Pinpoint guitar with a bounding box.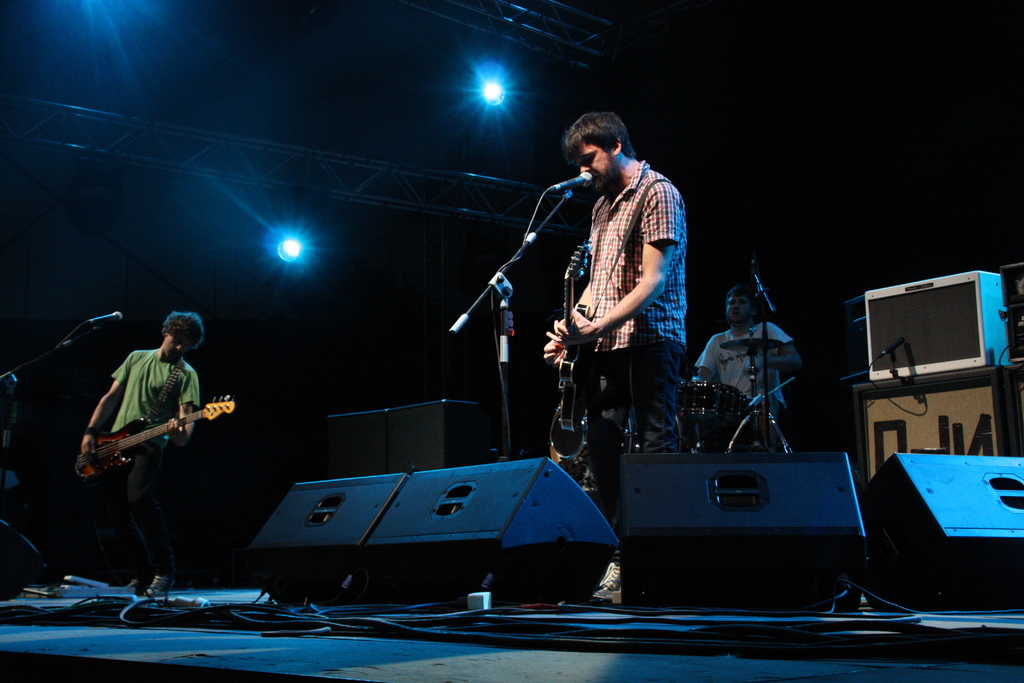
(79,411,225,482).
